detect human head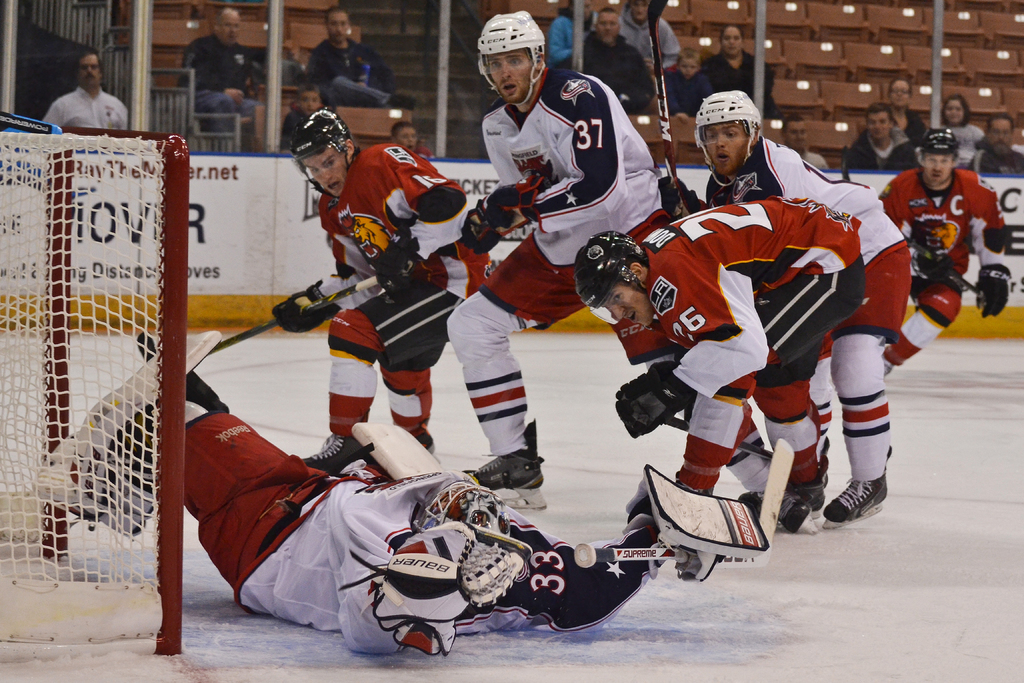
BBox(720, 24, 749, 56)
